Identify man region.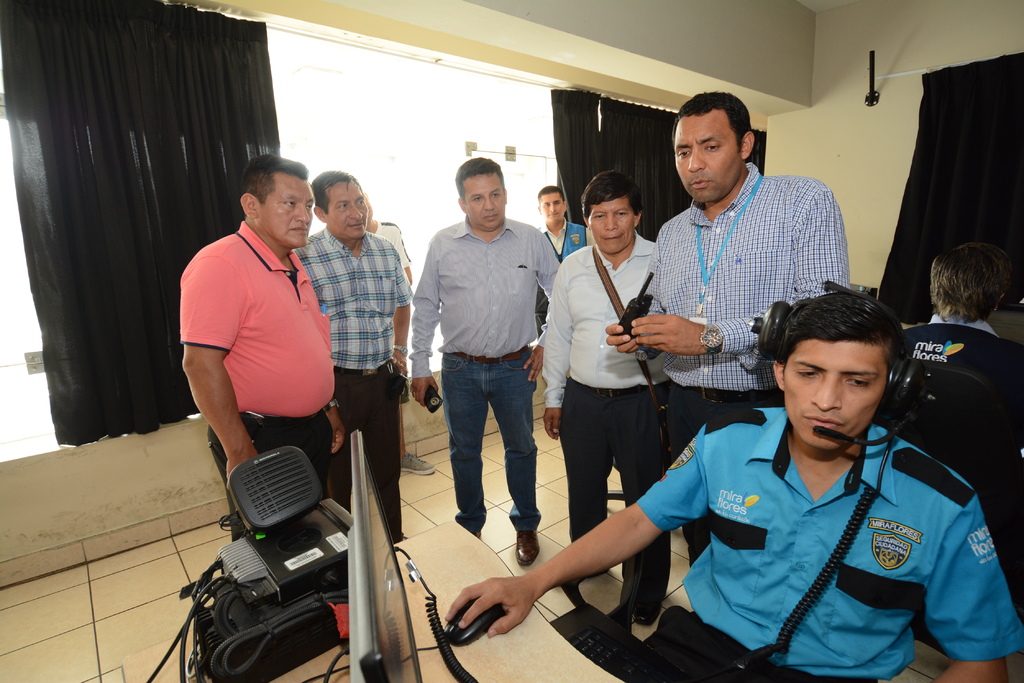
Region: (x1=291, y1=172, x2=411, y2=542).
